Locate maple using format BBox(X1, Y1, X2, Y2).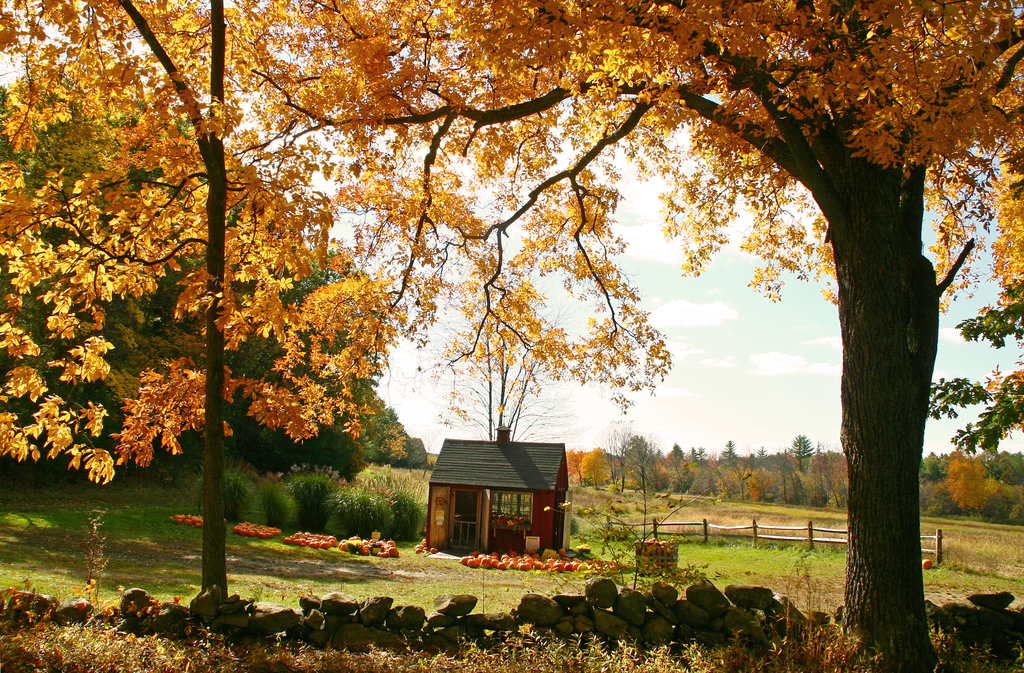
BBox(0, 2, 1023, 672).
